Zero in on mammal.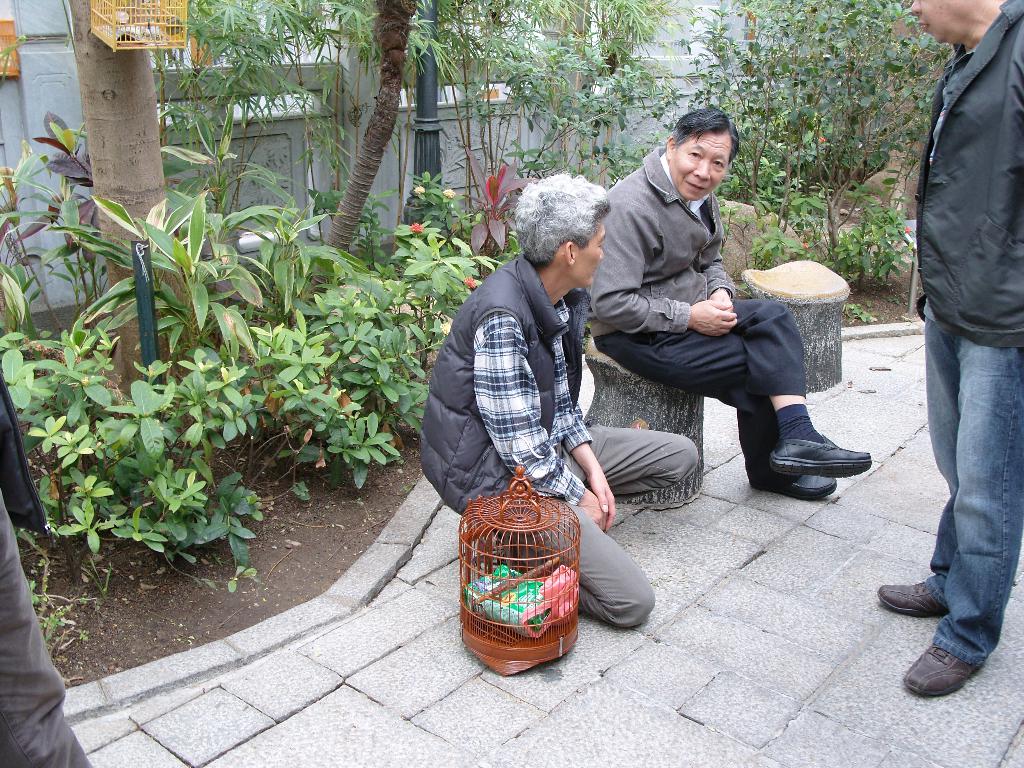
Zeroed in: {"left": 876, "top": 0, "right": 1023, "bottom": 698}.
